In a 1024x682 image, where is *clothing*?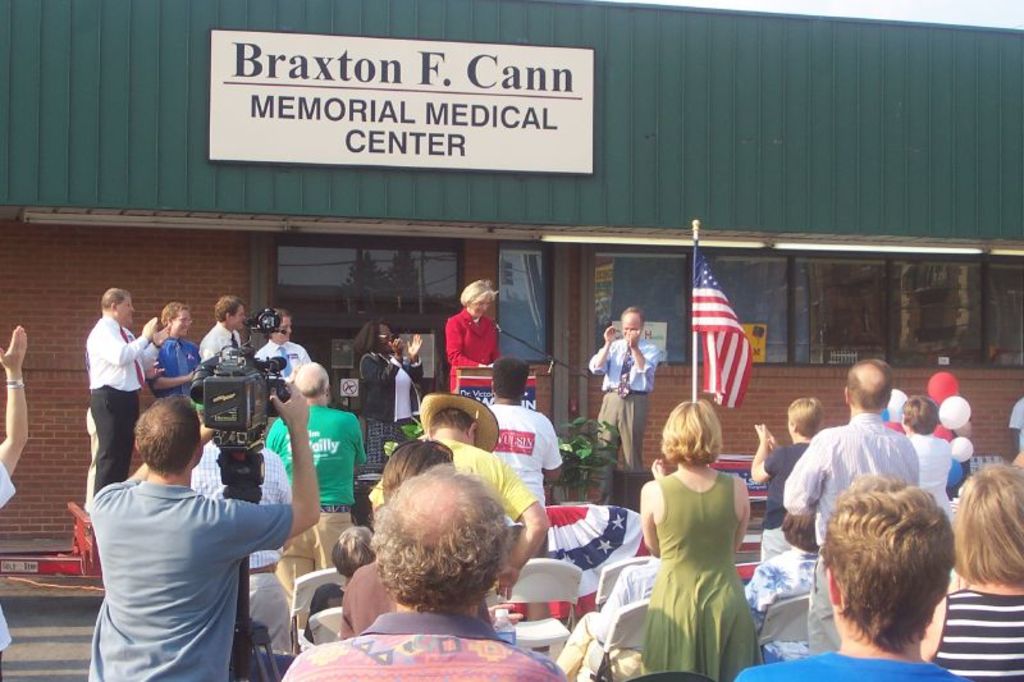
crop(443, 308, 506, 403).
